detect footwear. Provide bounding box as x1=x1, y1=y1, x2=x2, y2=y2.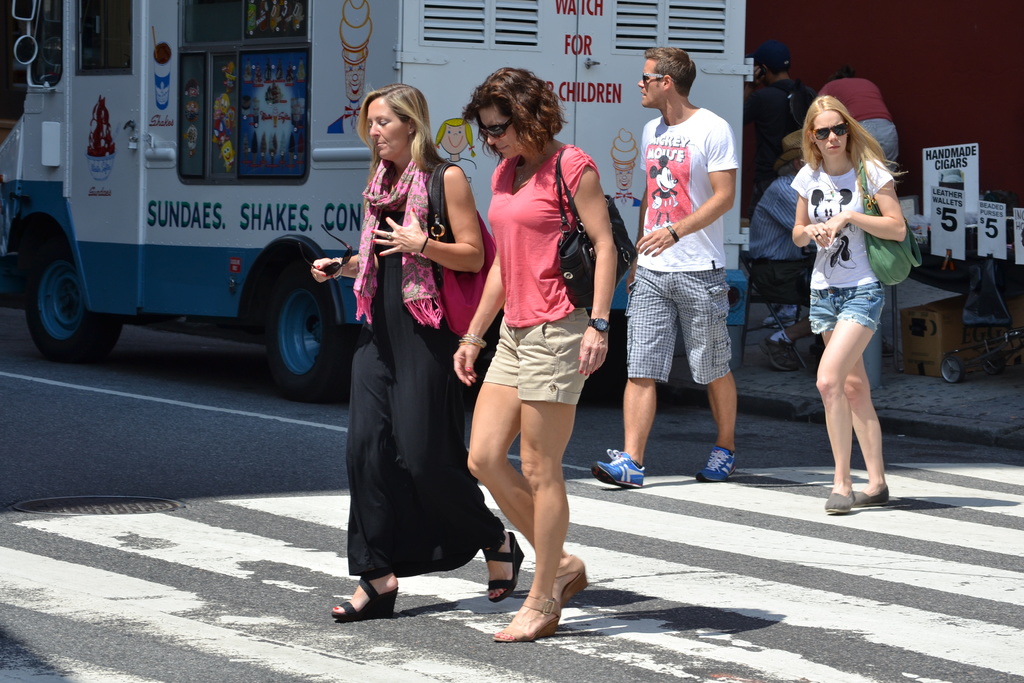
x1=811, y1=336, x2=827, y2=369.
